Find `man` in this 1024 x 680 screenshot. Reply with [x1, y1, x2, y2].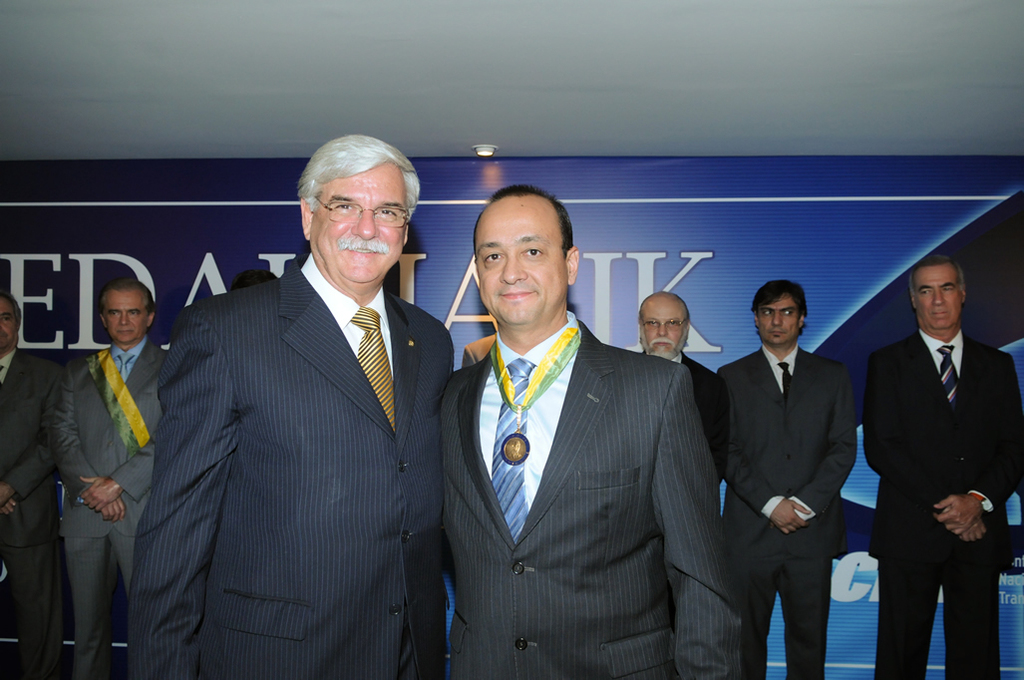
[131, 144, 471, 677].
